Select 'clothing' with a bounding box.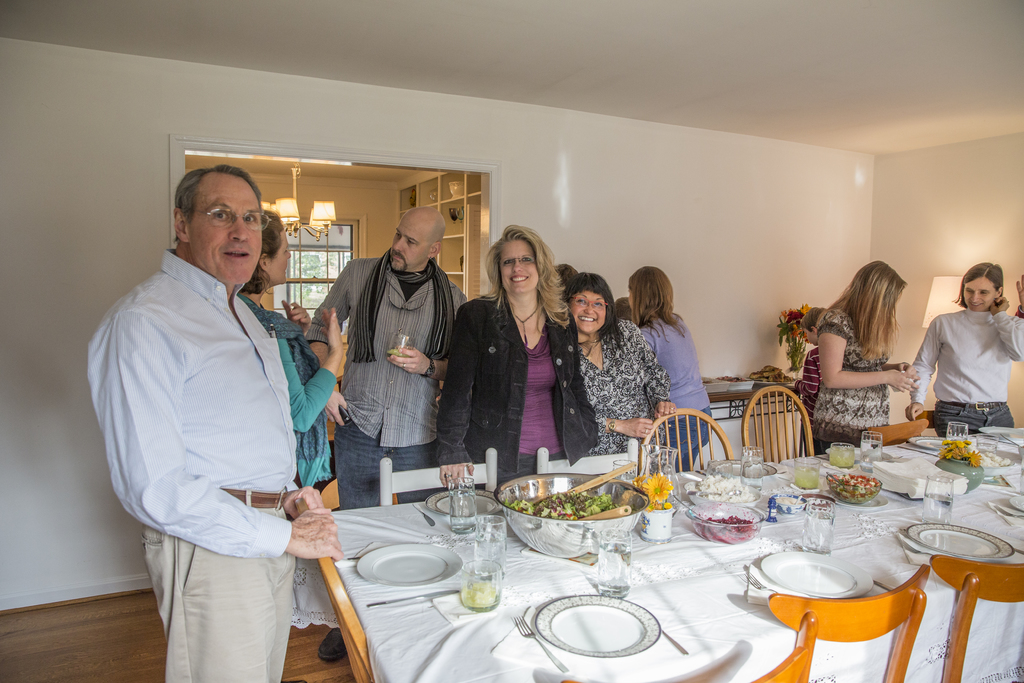
(left=304, top=251, right=467, bottom=523).
